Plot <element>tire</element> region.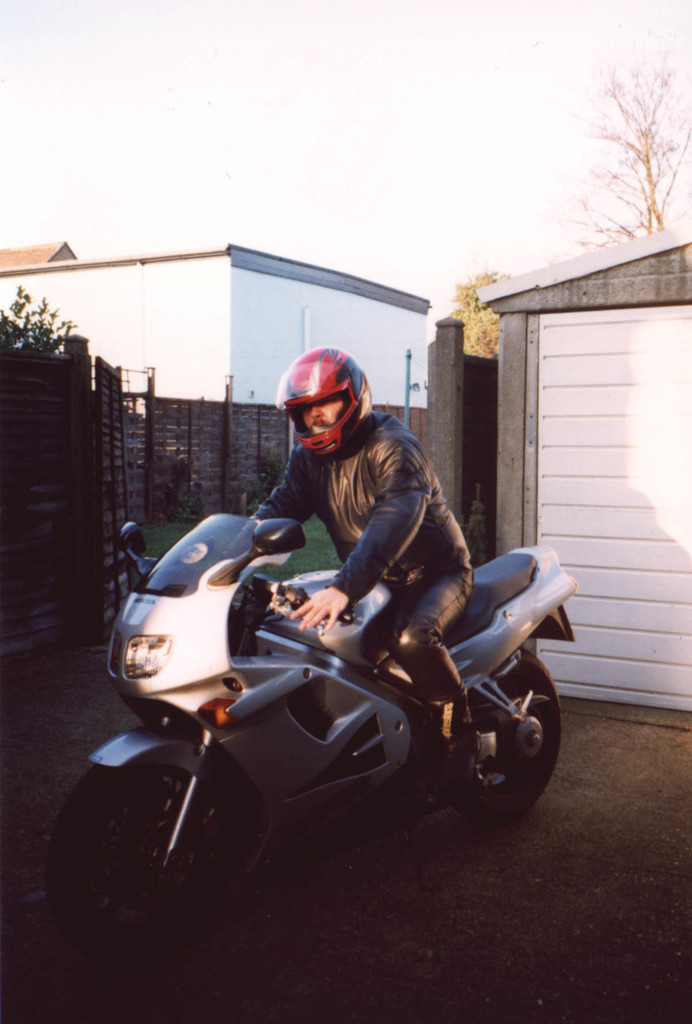
Plotted at pyautogui.locateOnScreen(428, 638, 563, 827).
